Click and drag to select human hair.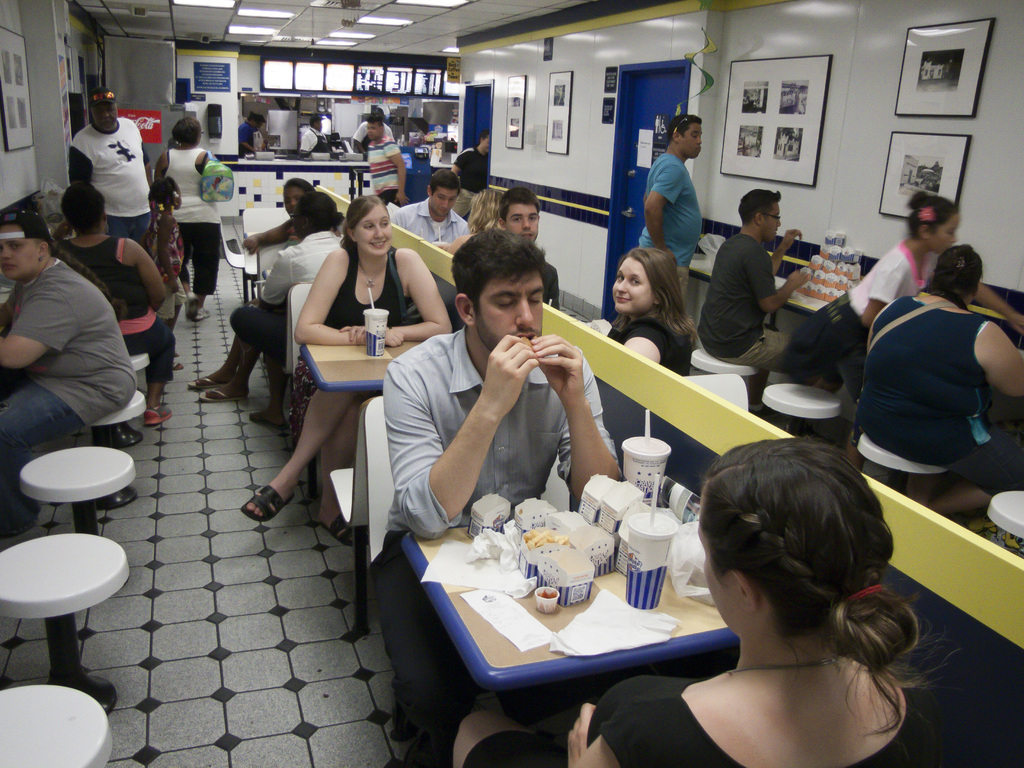
Selection: [left=501, top=188, right=547, bottom=224].
